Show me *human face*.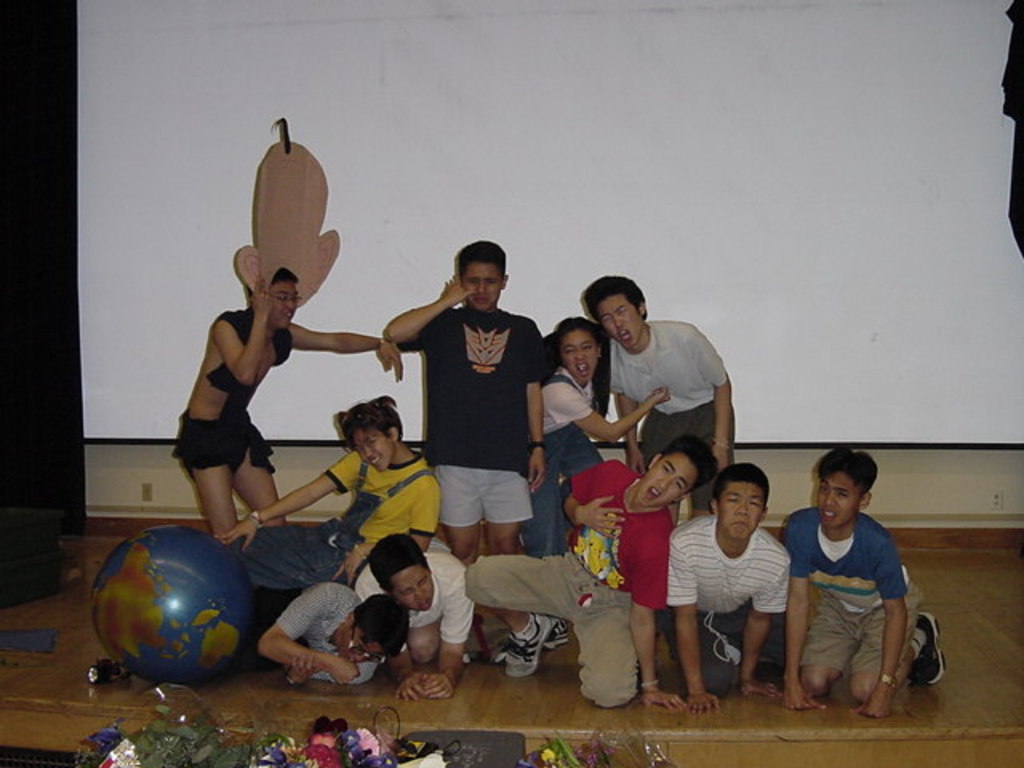
*human face* is here: {"x1": 818, "y1": 475, "x2": 856, "y2": 531}.
